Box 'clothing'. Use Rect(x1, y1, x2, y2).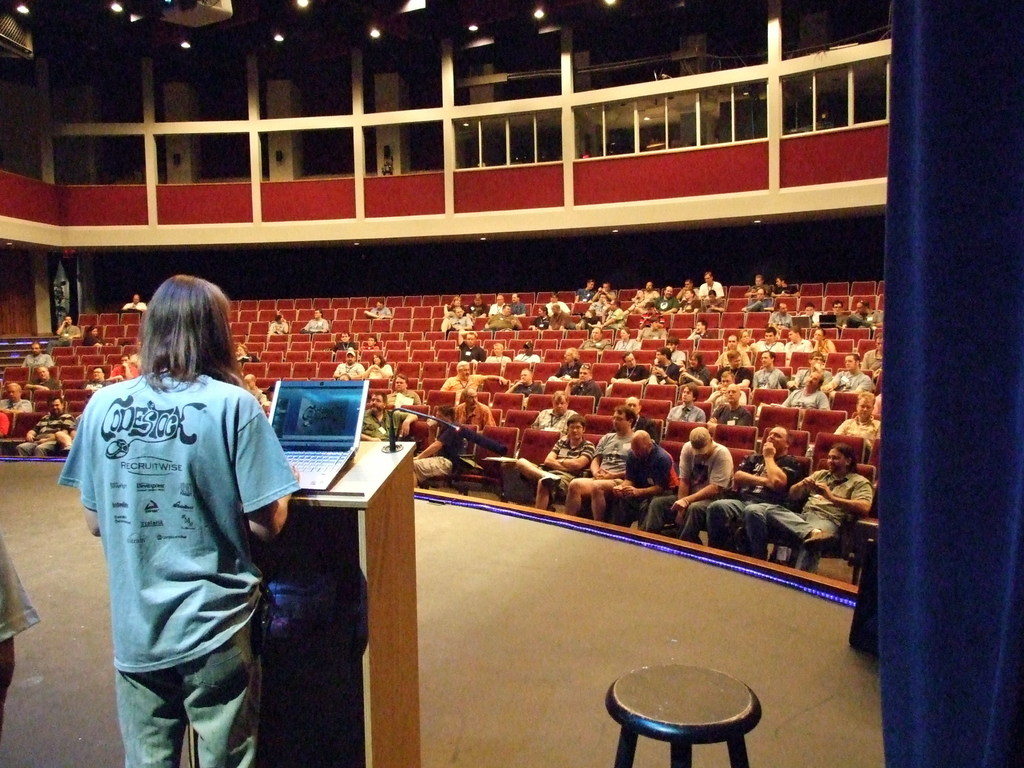
Rect(708, 404, 749, 427).
